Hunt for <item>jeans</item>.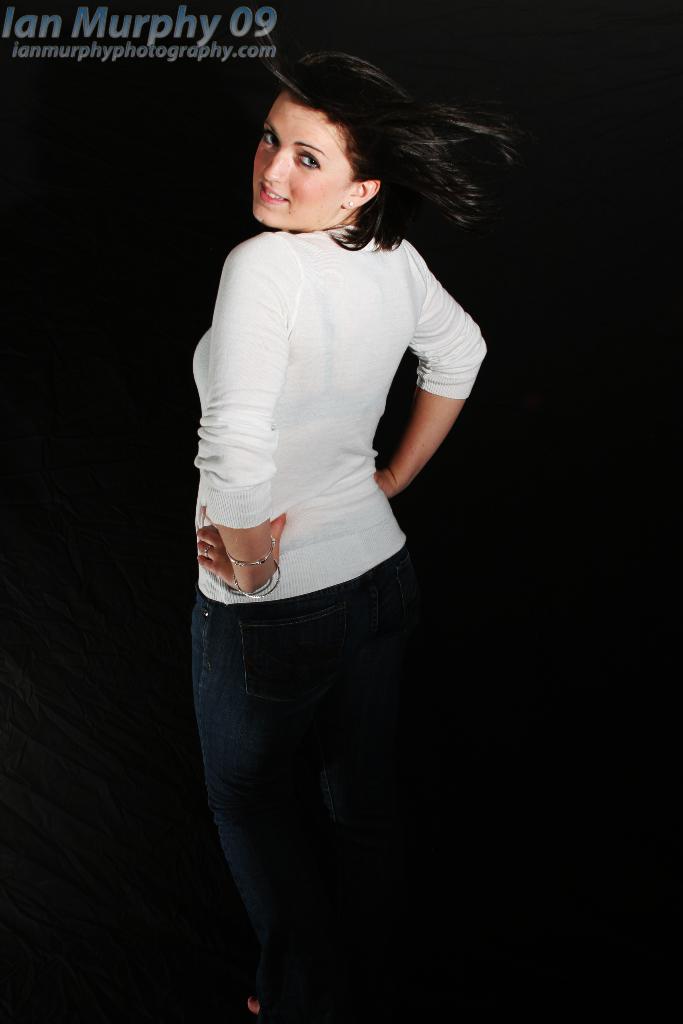
Hunted down at {"x1": 178, "y1": 553, "x2": 428, "y2": 983}.
